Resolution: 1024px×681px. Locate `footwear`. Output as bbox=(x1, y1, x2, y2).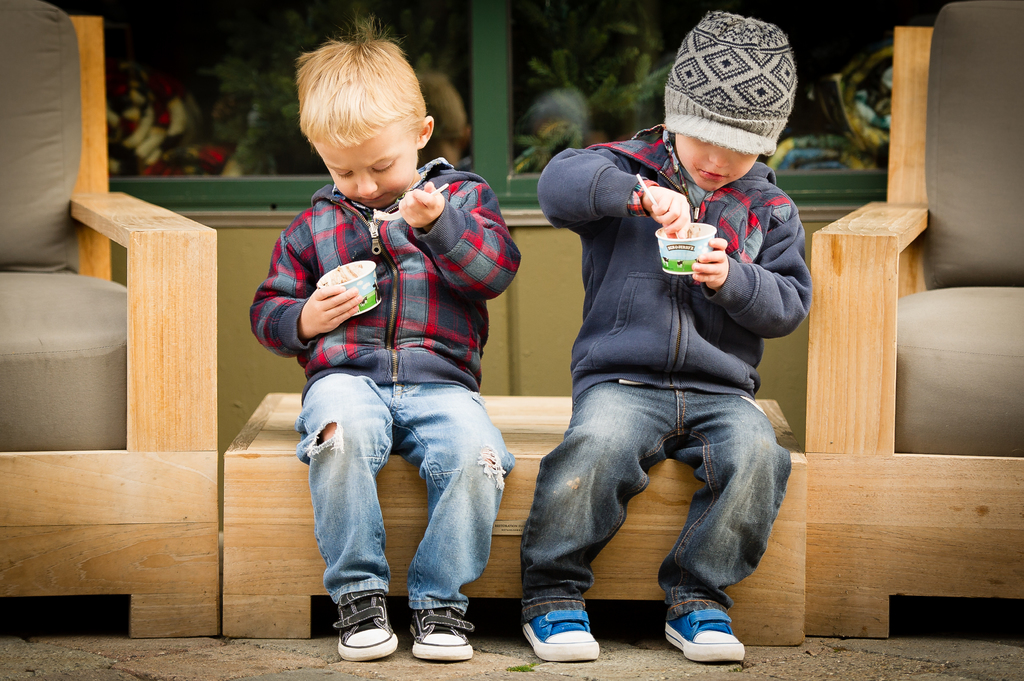
bbox=(652, 575, 759, 669).
